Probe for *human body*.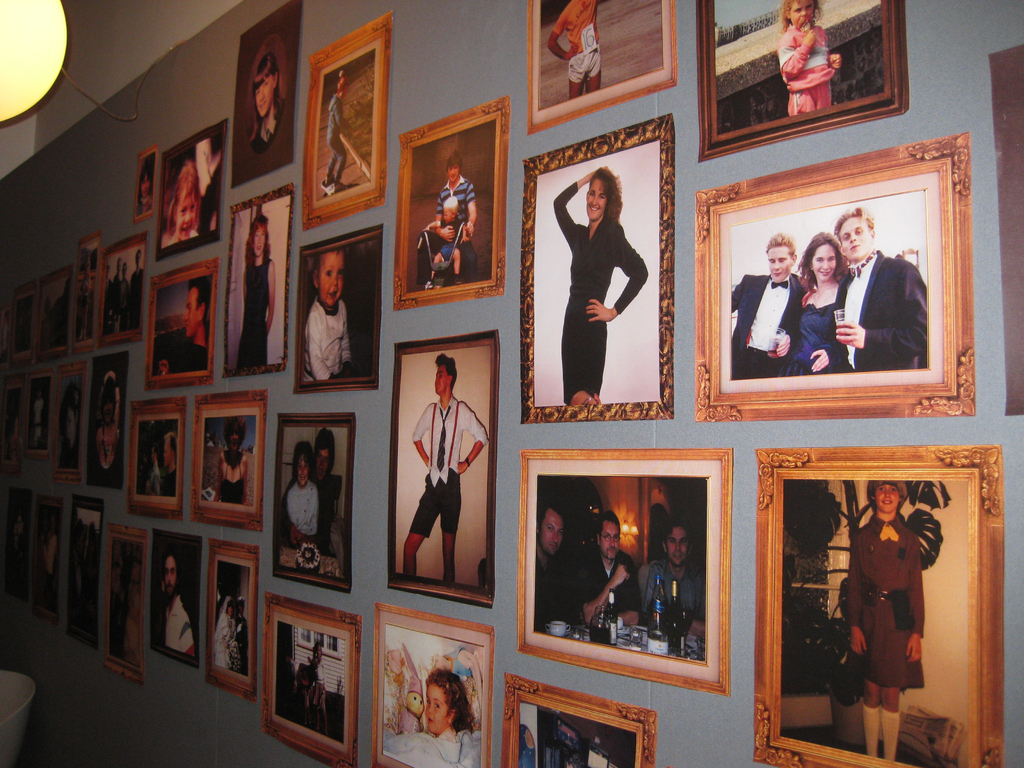
Probe result: [384, 726, 466, 767].
